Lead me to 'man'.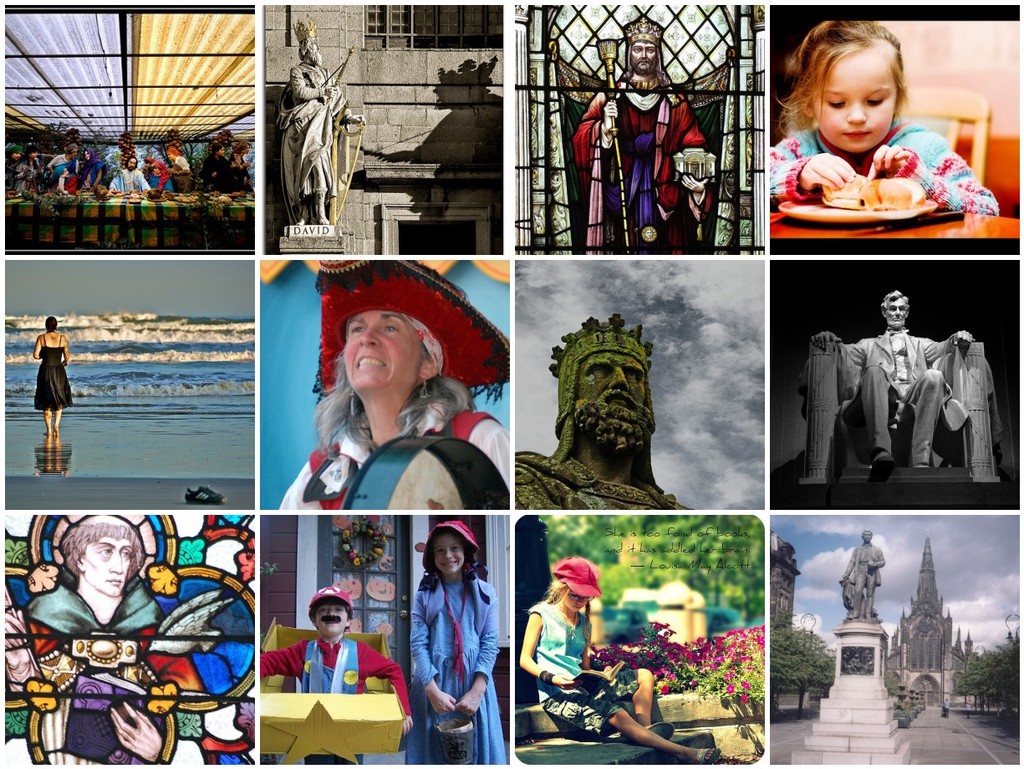
Lead to pyautogui.locateOnScreen(572, 14, 708, 253).
